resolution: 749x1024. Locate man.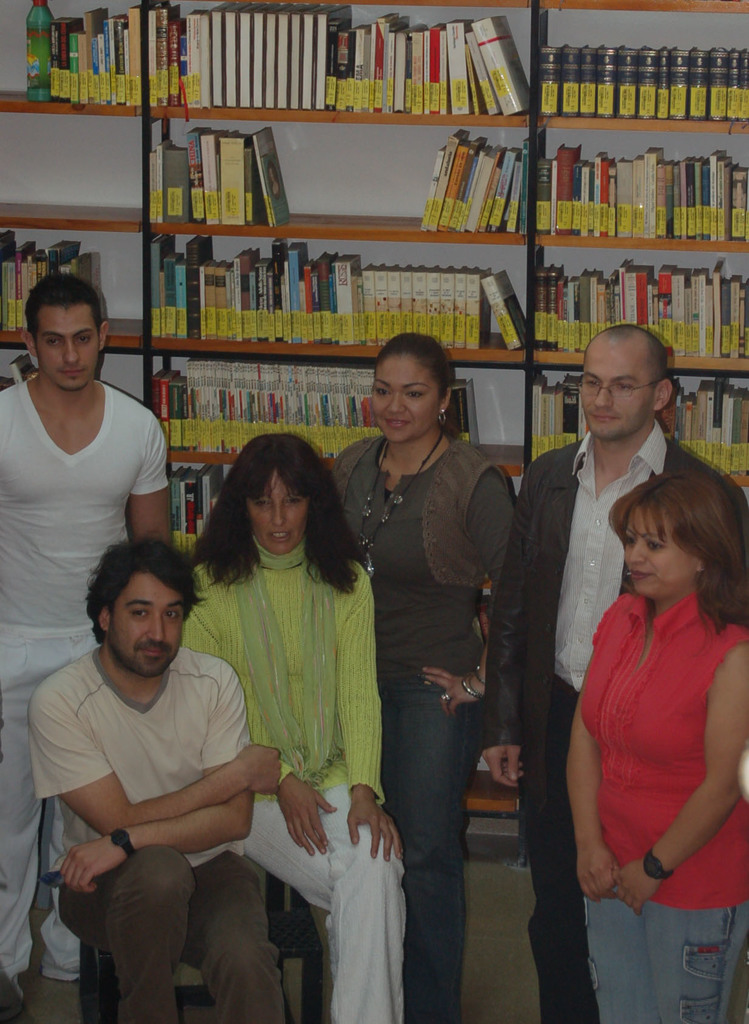
(513,330,748,1023).
